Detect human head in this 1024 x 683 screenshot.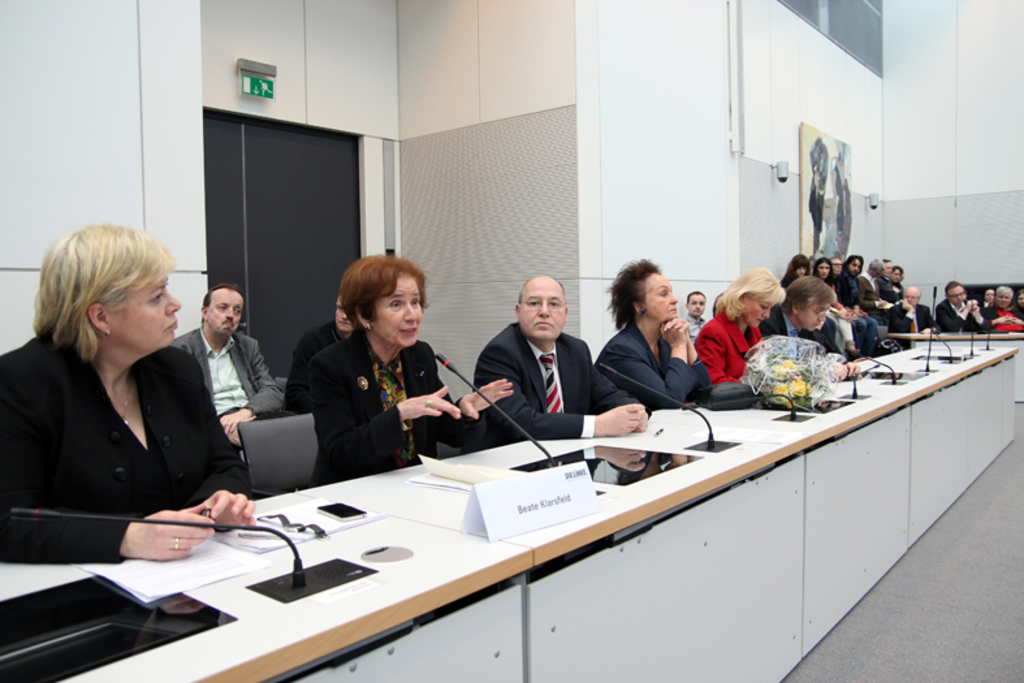
Detection: {"x1": 946, "y1": 278, "x2": 971, "y2": 307}.
